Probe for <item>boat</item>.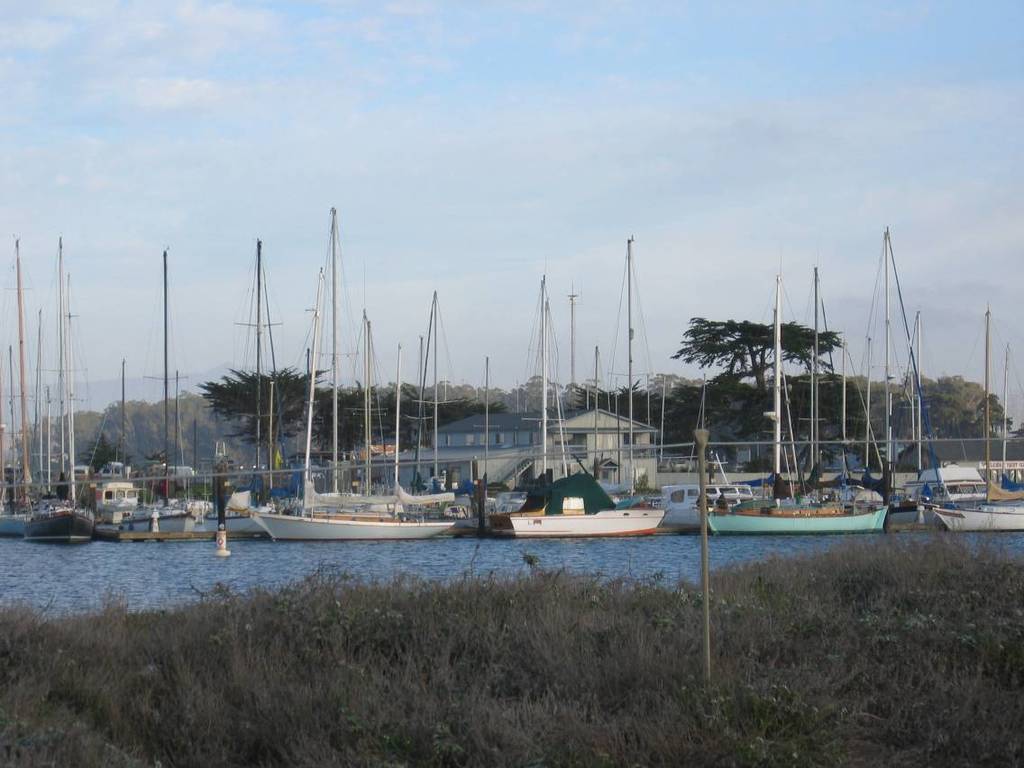
Probe result: select_region(927, 305, 1020, 532).
